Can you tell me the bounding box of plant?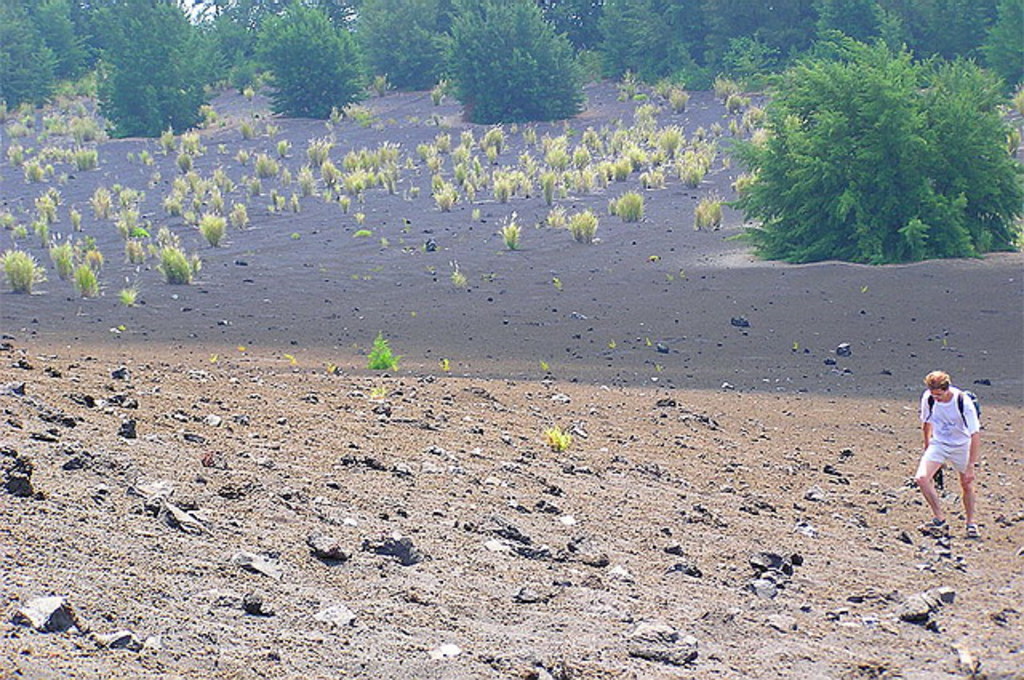
bbox=(323, 357, 341, 378).
